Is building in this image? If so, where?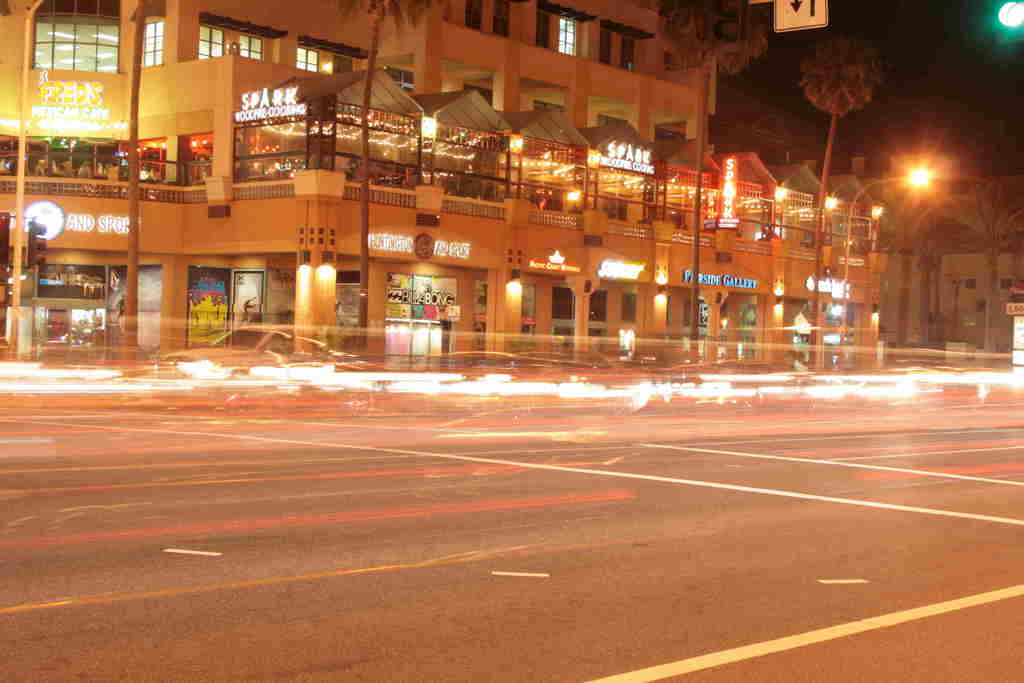
Yes, at (x1=850, y1=155, x2=1023, y2=358).
